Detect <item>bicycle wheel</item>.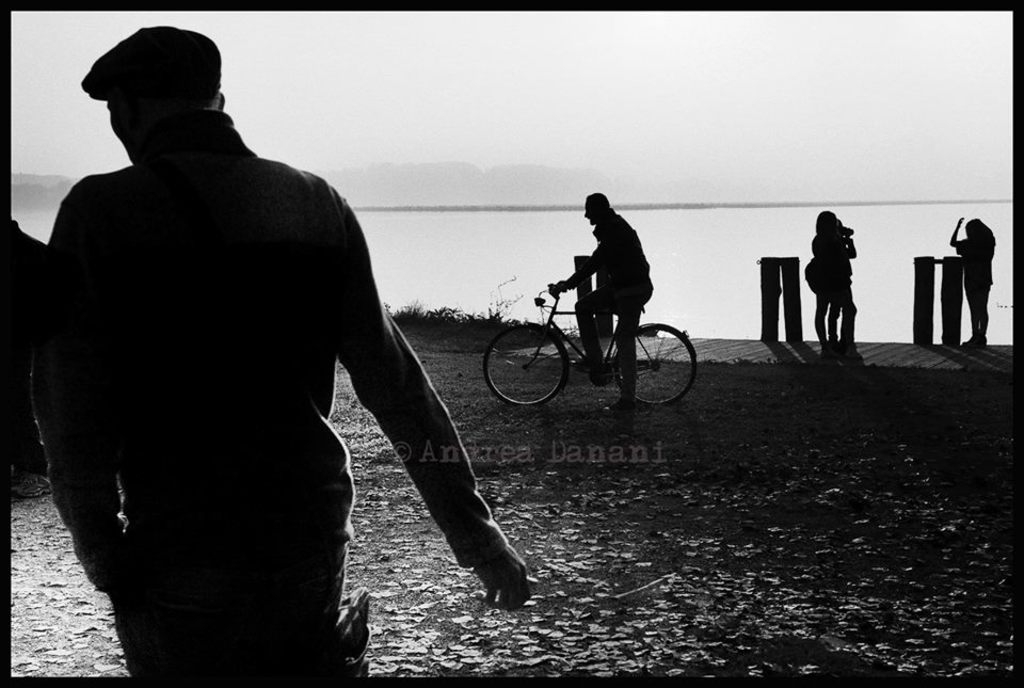
Detected at {"x1": 480, "y1": 323, "x2": 570, "y2": 409}.
